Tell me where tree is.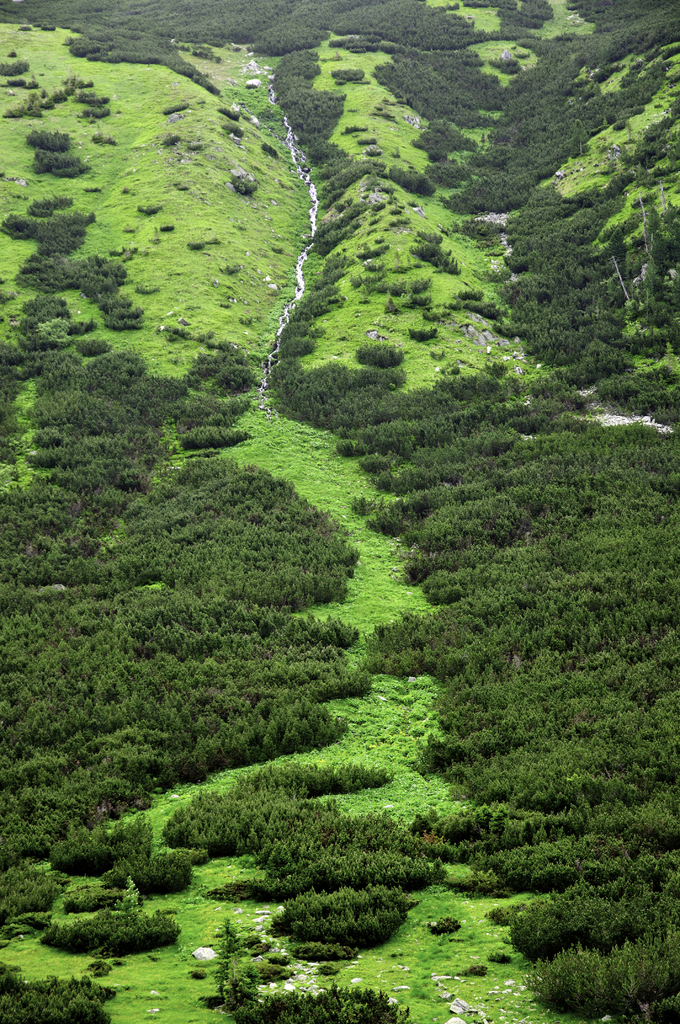
tree is at crop(0, 53, 33, 70).
